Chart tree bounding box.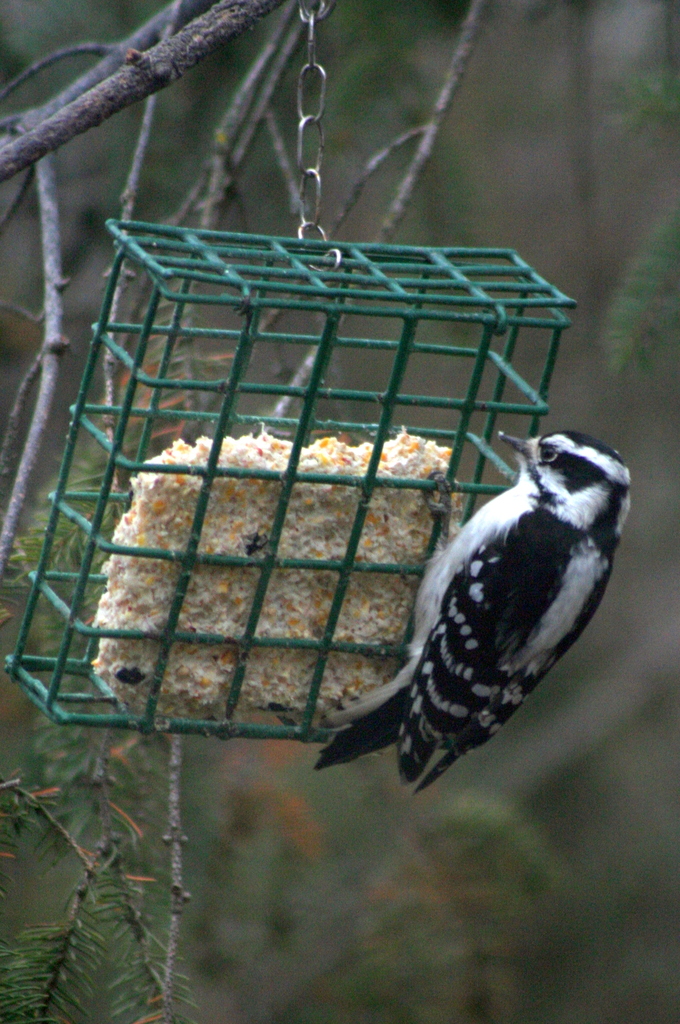
Charted: [0, 1, 502, 1023].
